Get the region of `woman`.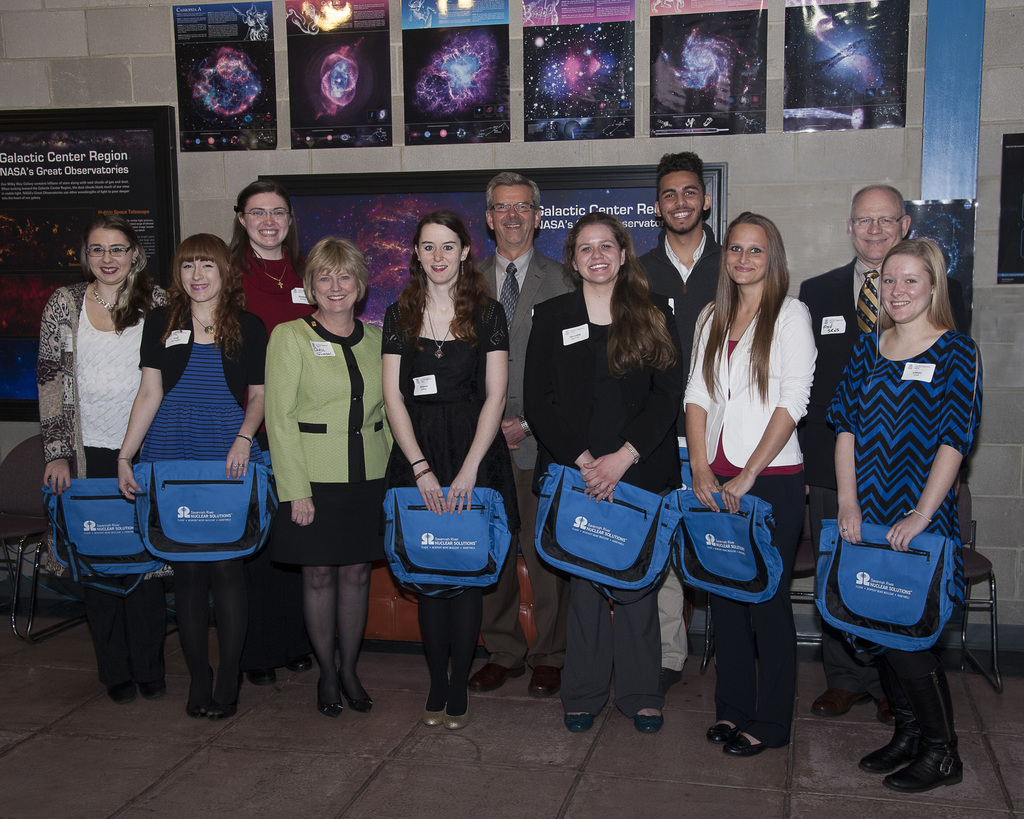
[x1=824, y1=237, x2=986, y2=796].
